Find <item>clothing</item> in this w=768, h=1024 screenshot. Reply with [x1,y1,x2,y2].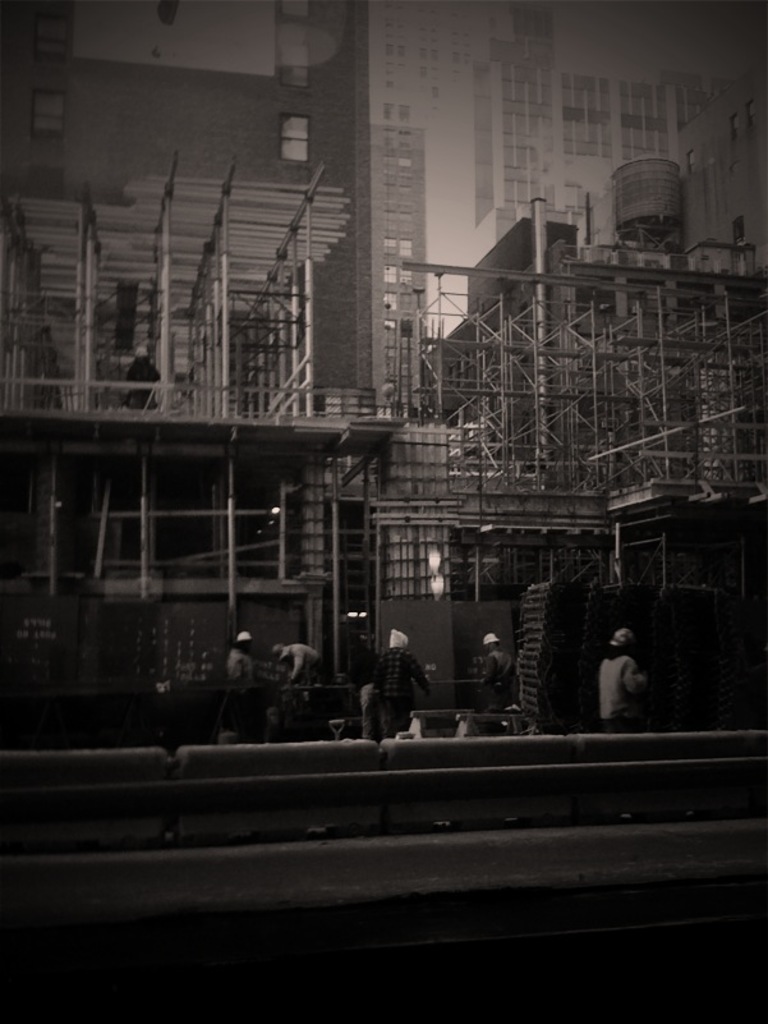
[598,653,649,722].
